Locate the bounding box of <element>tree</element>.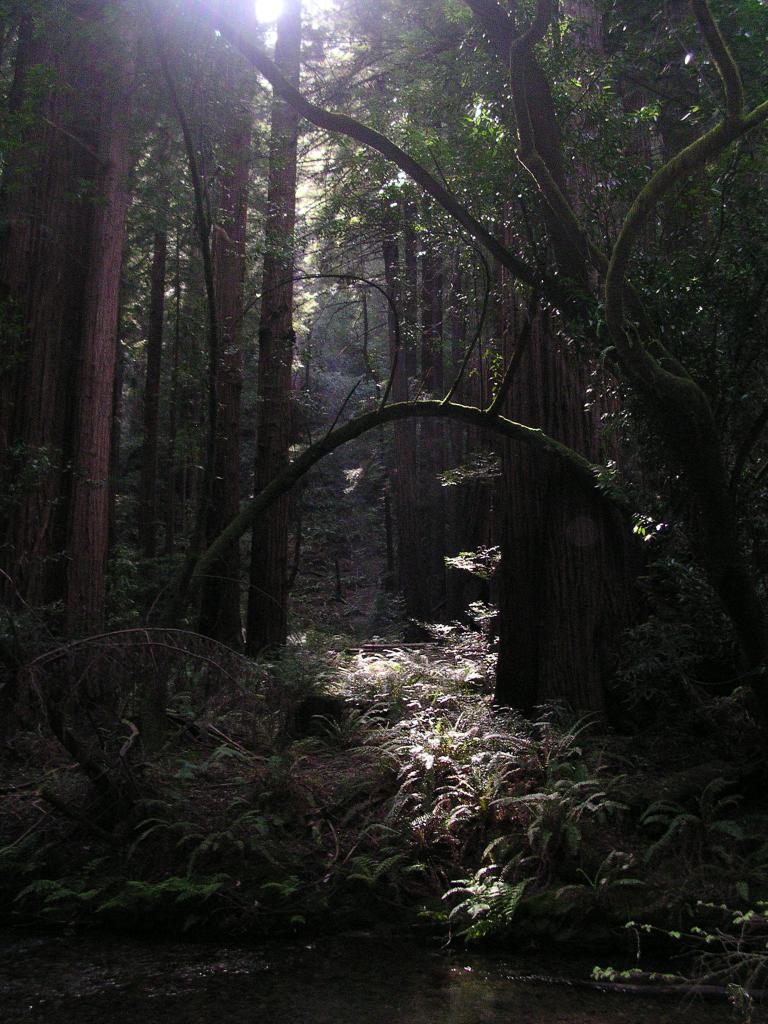
Bounding box: locate(44, 0, 140, 637).
